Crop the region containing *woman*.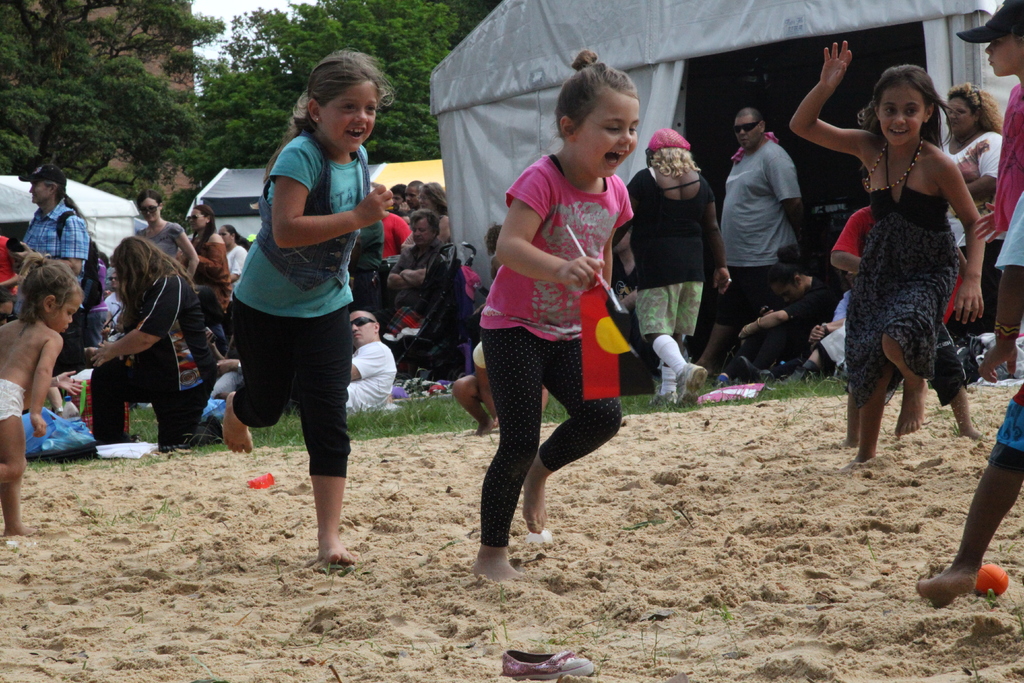
Crop region: 83:195:200:468.
